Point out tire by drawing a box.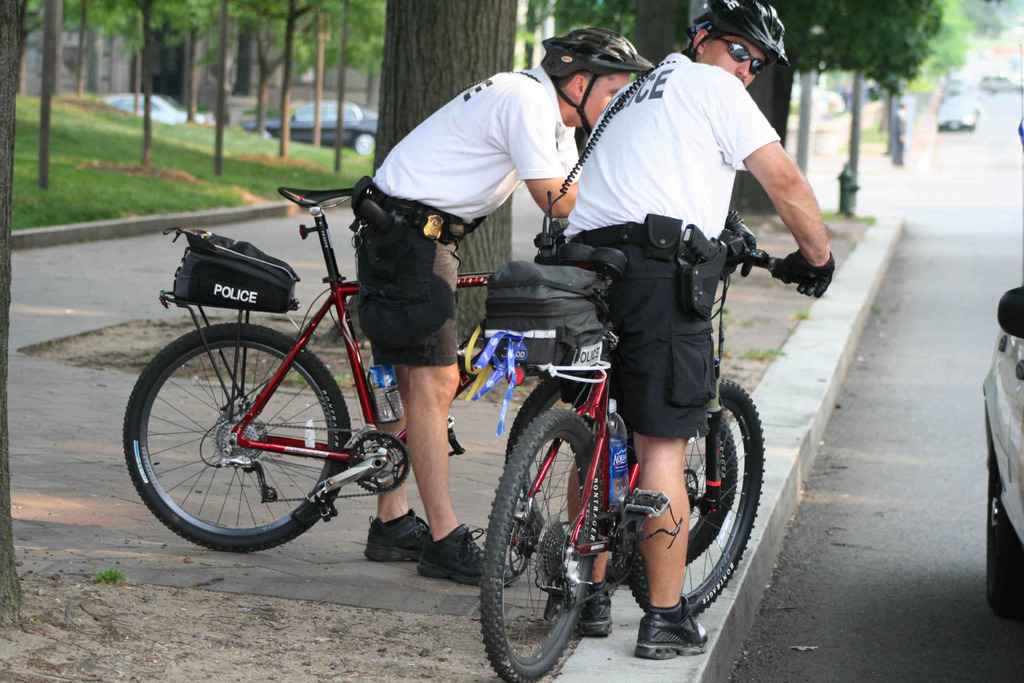
[left=479, top=407, right=599, bottom=679].
